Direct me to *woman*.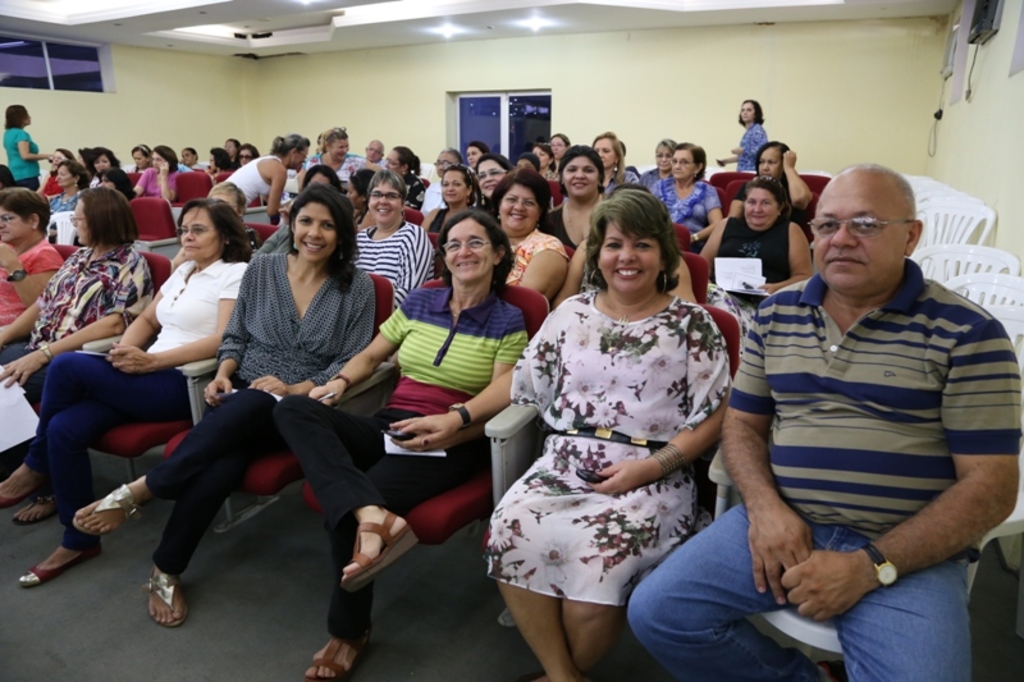
Direction: [x1=314, y1=209, x2=530, y2=679].
